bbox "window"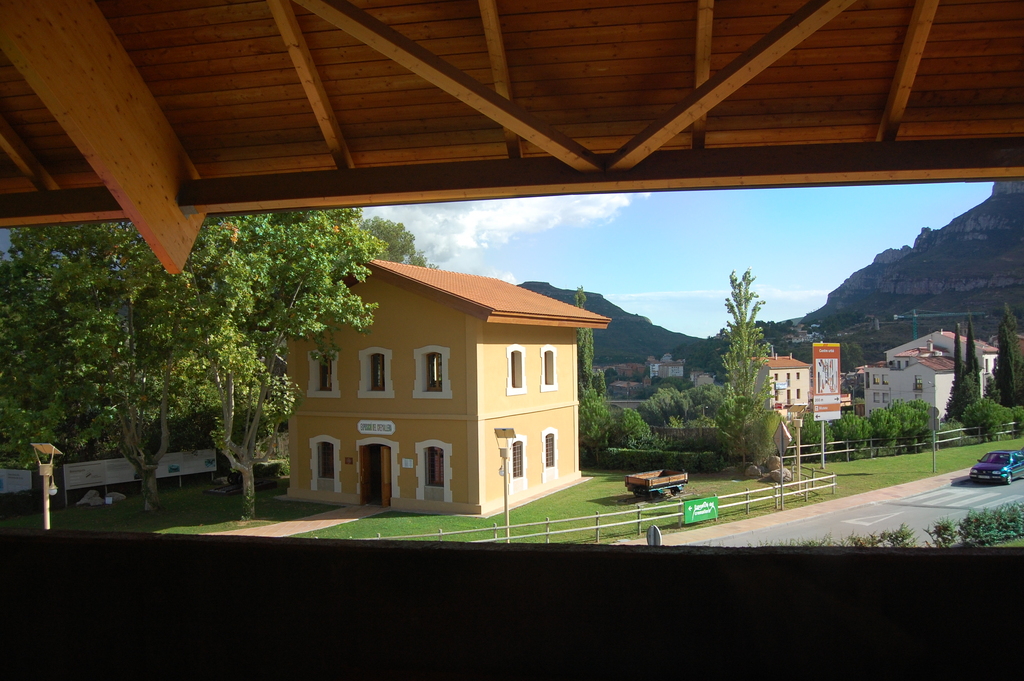
538 341 558 390
